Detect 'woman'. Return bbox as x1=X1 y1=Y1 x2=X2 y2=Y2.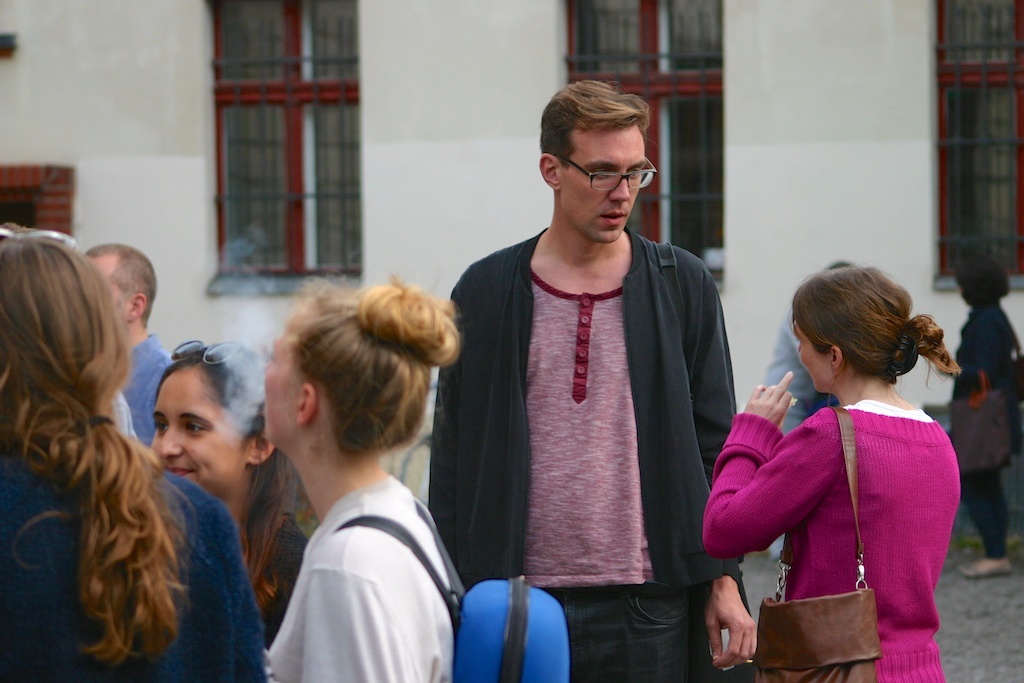
x1=147 y1=340 x2=309 y2=647.
